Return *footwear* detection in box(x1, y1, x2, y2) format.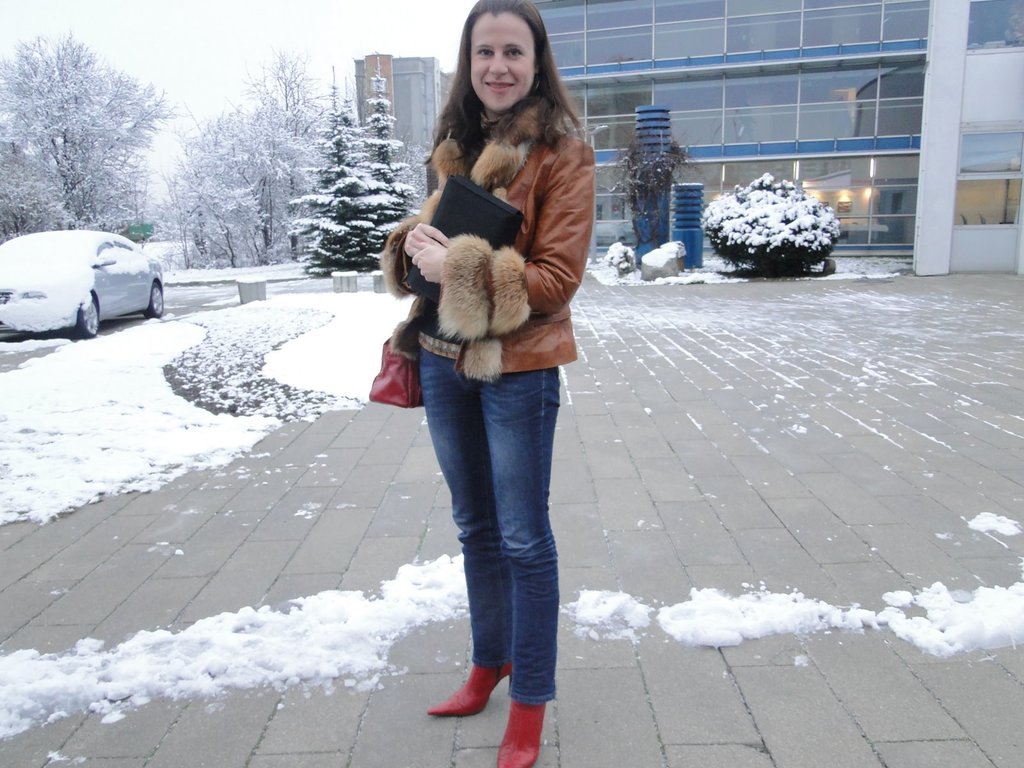
box(497, 701, 548, 767).
